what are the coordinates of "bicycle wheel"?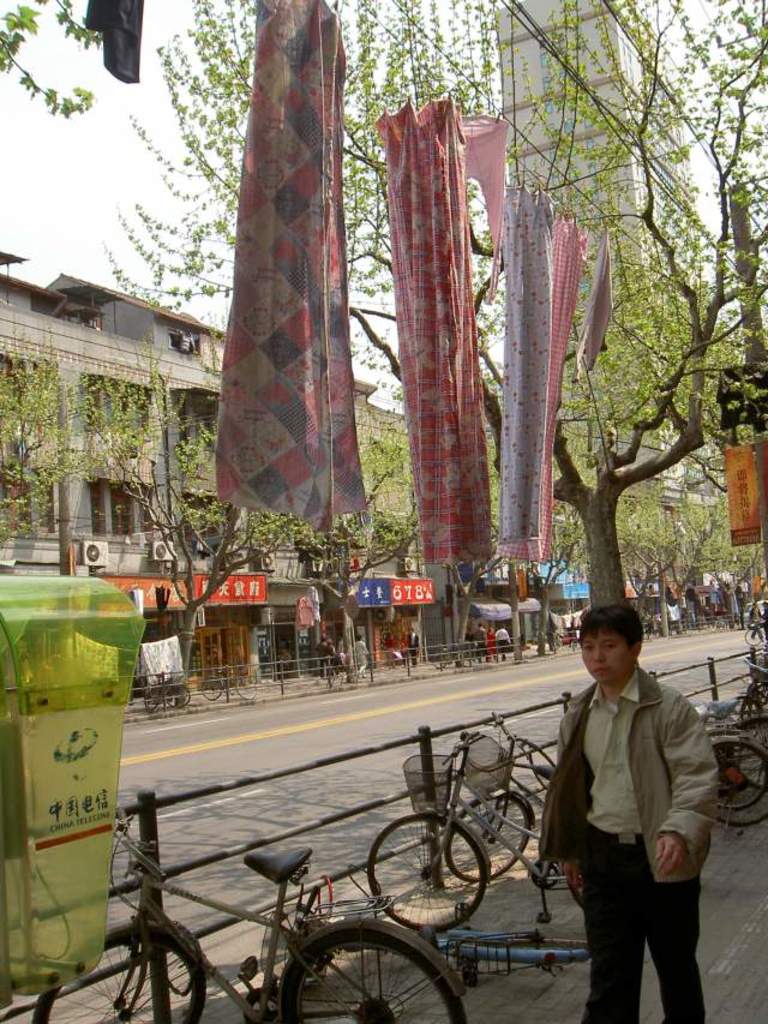
<box>196,665,232,703</box>.
